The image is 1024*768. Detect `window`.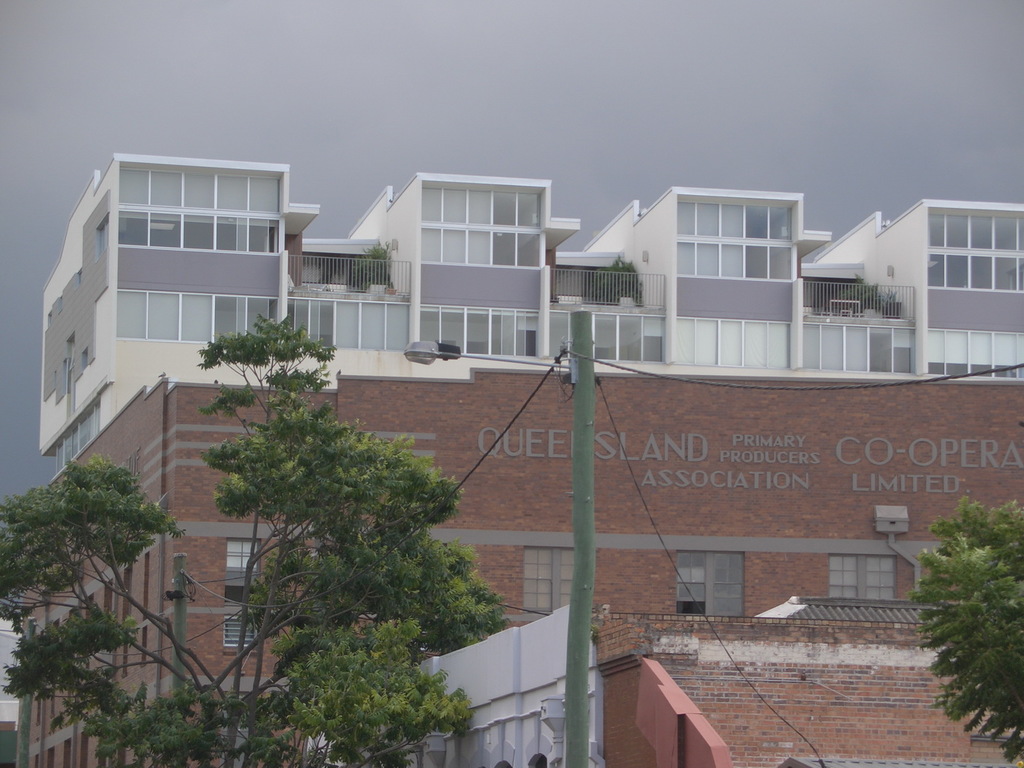
Detection: 118/162/284/251.
